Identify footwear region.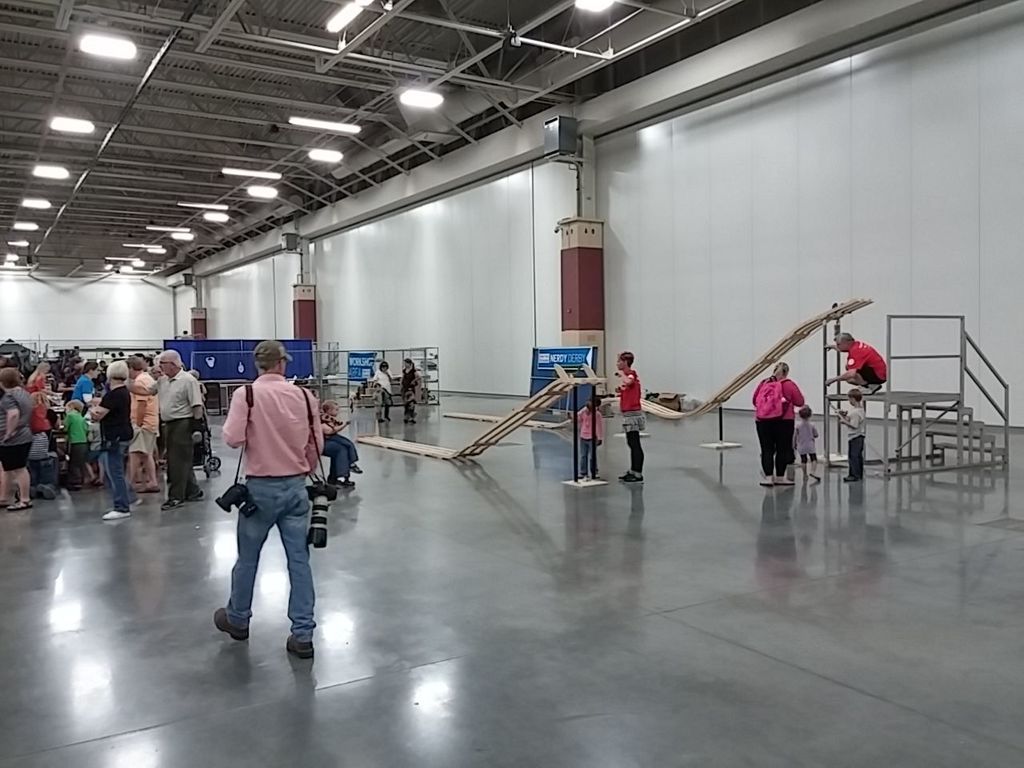
Region: [758,478,770,486].
